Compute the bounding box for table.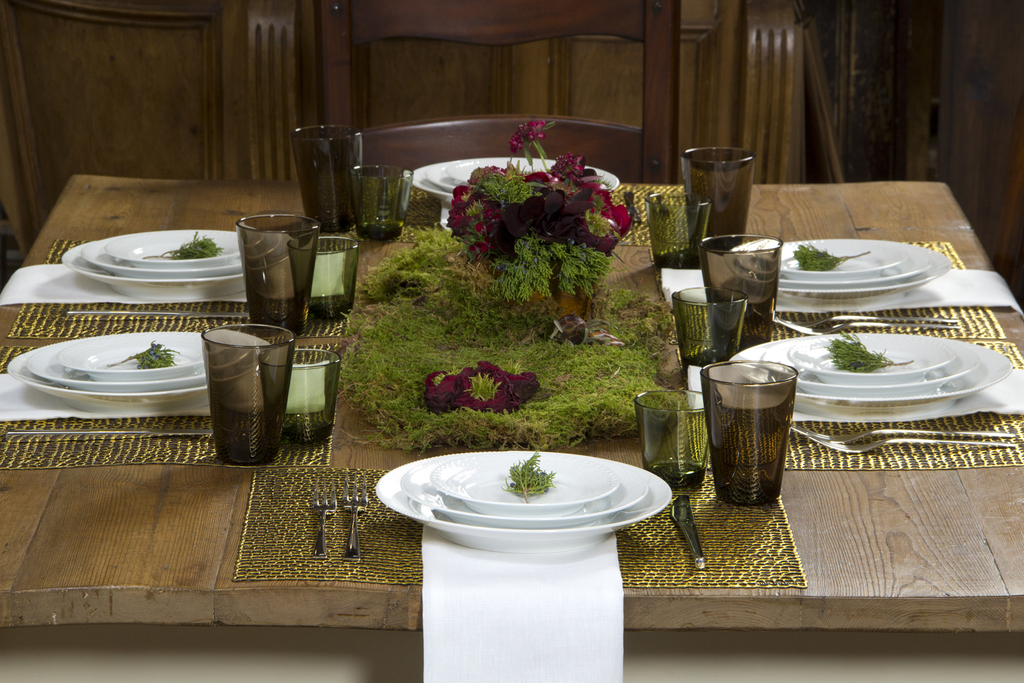
0:200:948:682.
